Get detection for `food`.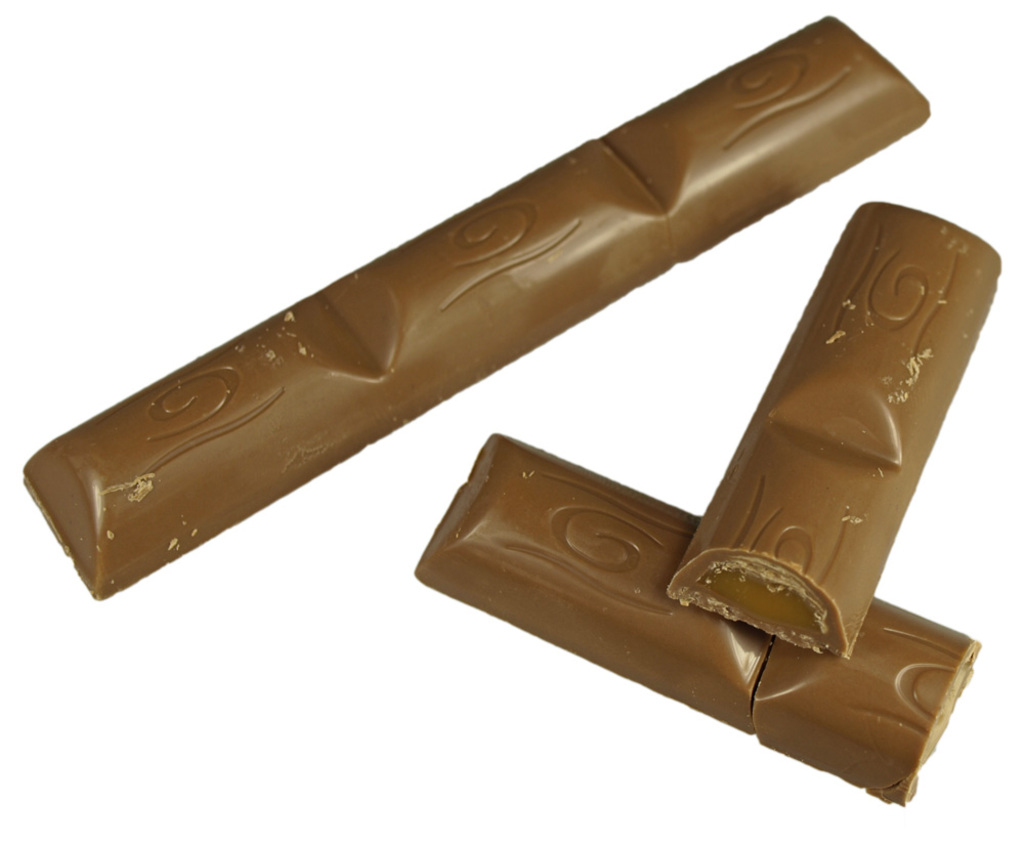
Detection: [22, 14, 987, 803].
